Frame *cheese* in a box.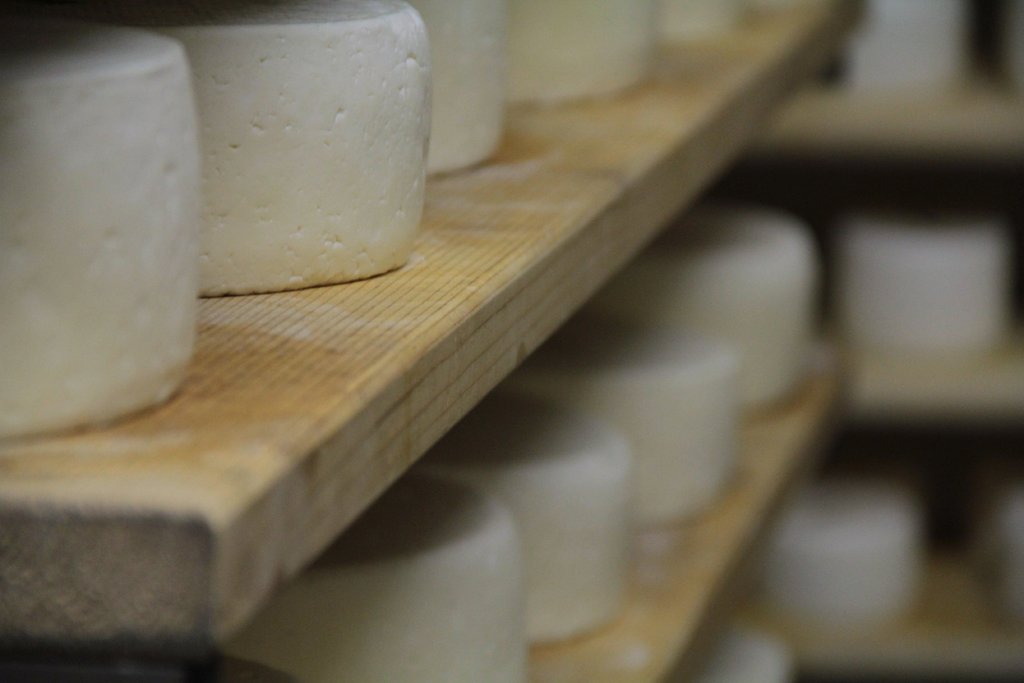
<bbox>515, 325, 743, 527</bbox>.
